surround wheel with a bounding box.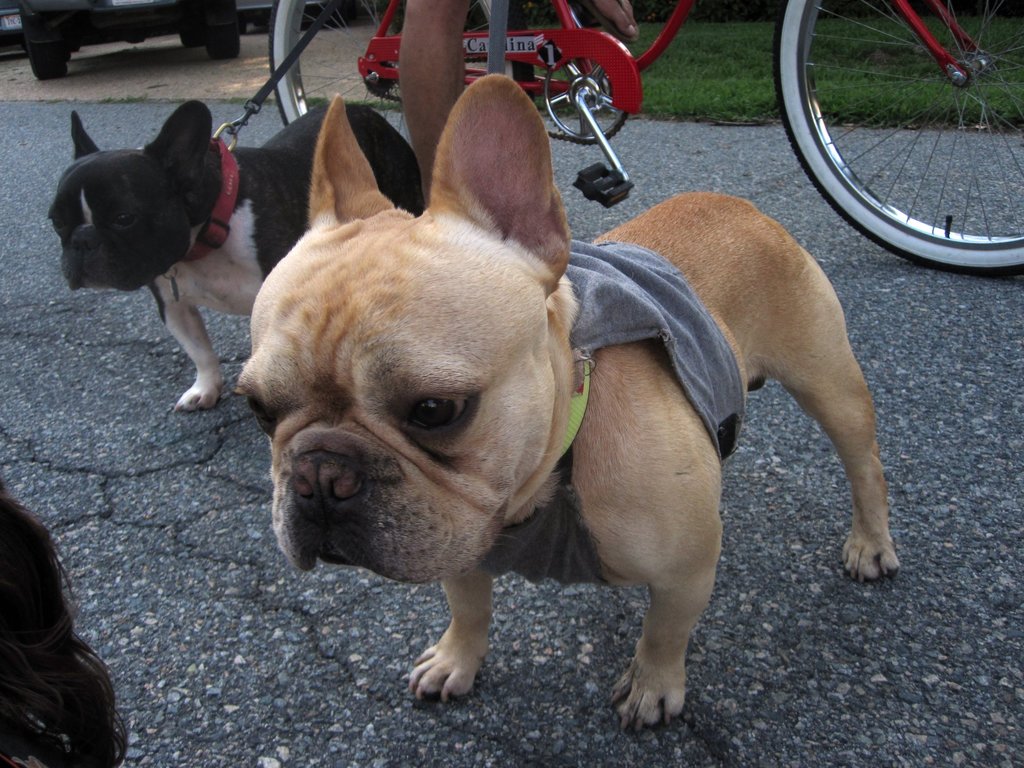
x1=771, y1=0, x2=1023, y2=276.
